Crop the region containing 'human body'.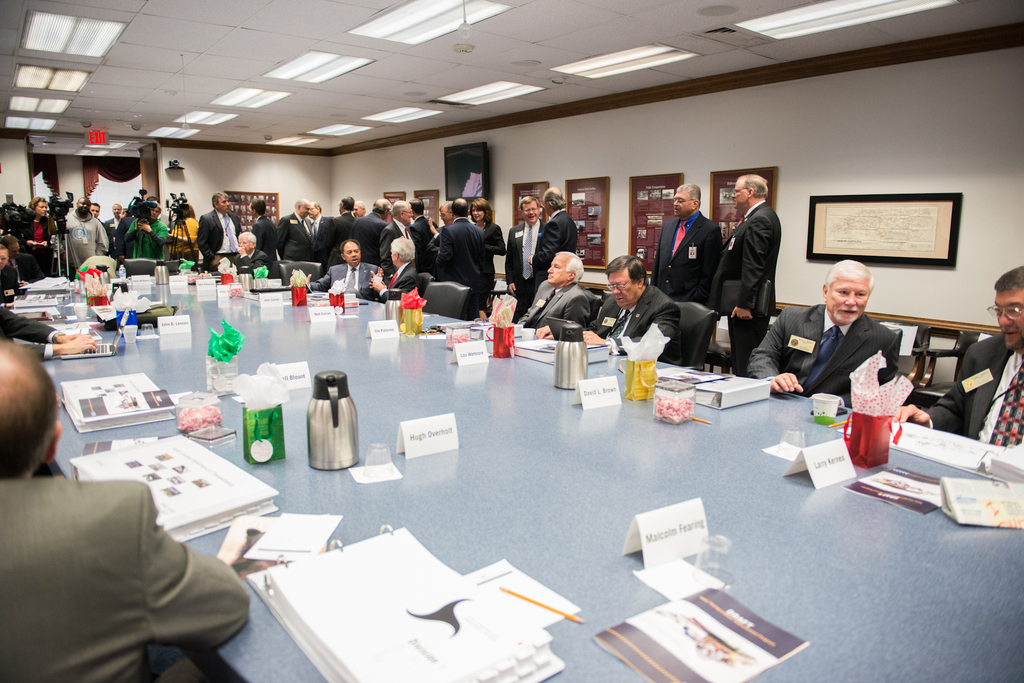
Crop region: (left=247, top=215, right=282, bottom=260).
